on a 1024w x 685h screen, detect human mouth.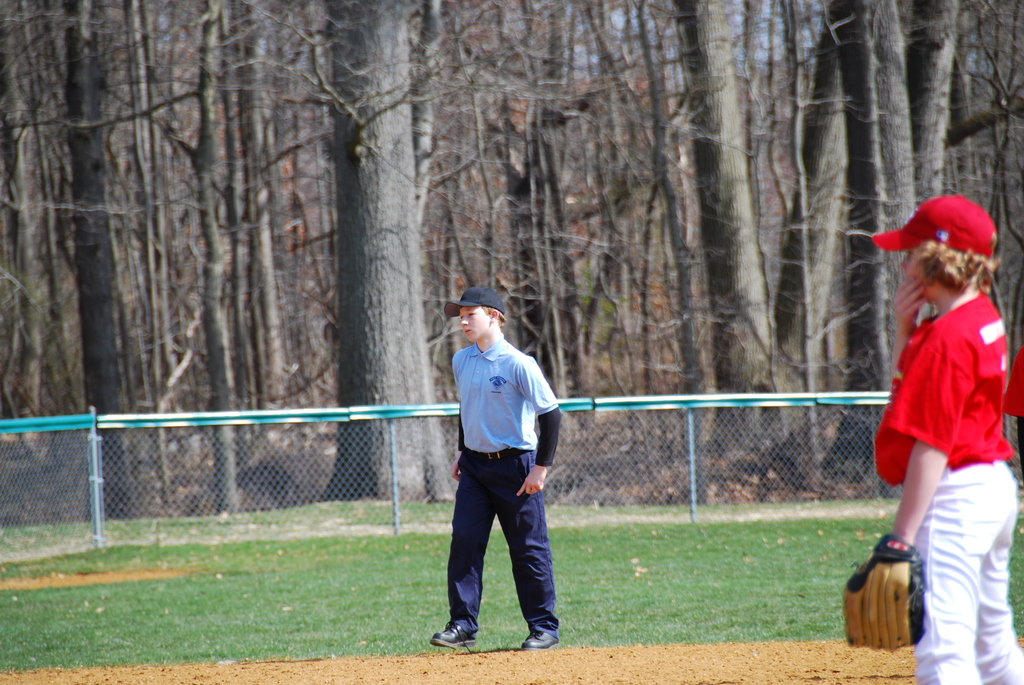
x1=467, y1=329, x2=472, y2=334.
